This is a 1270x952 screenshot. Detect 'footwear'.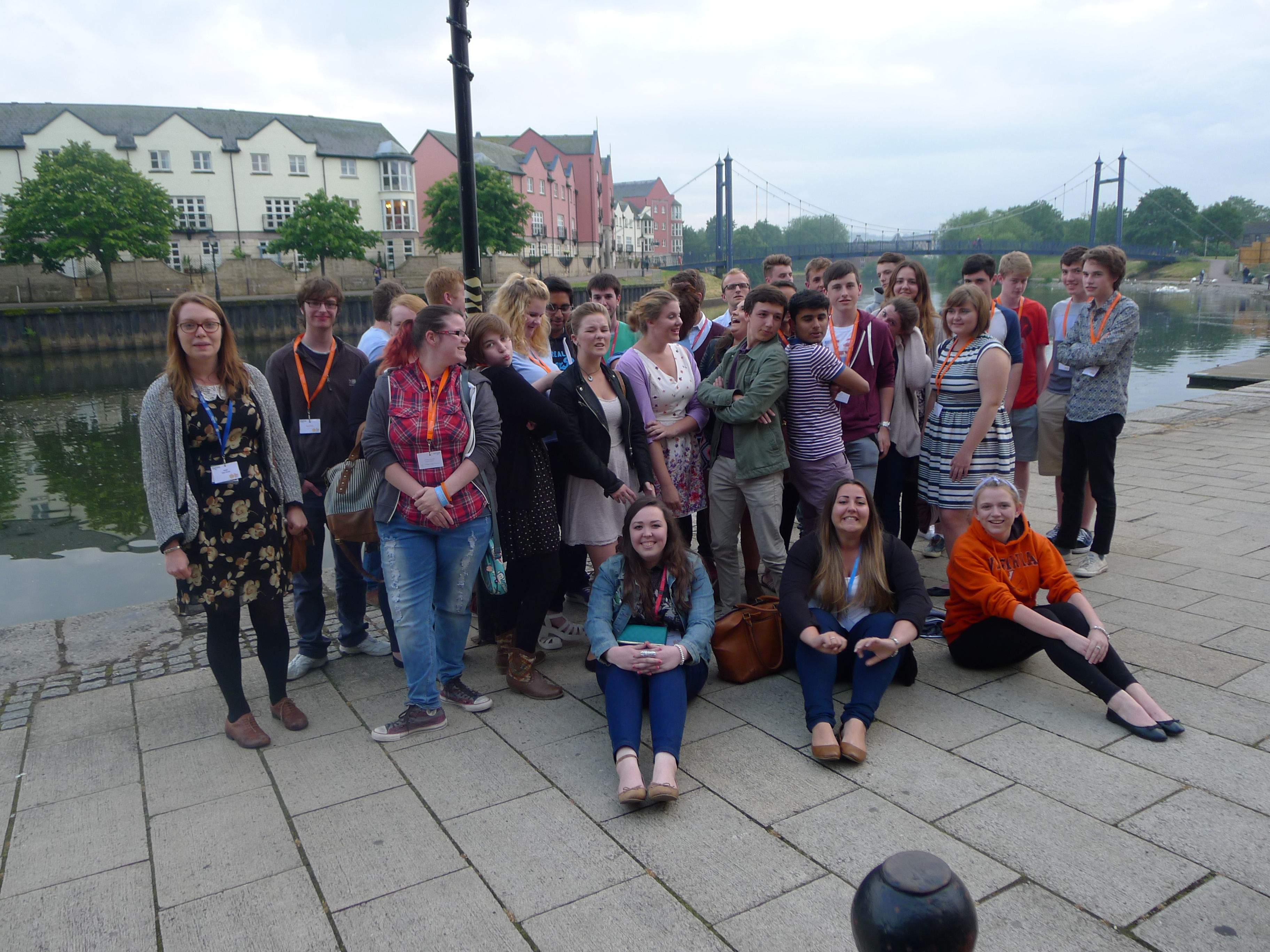
BBox(291, 257, 301, 266).
